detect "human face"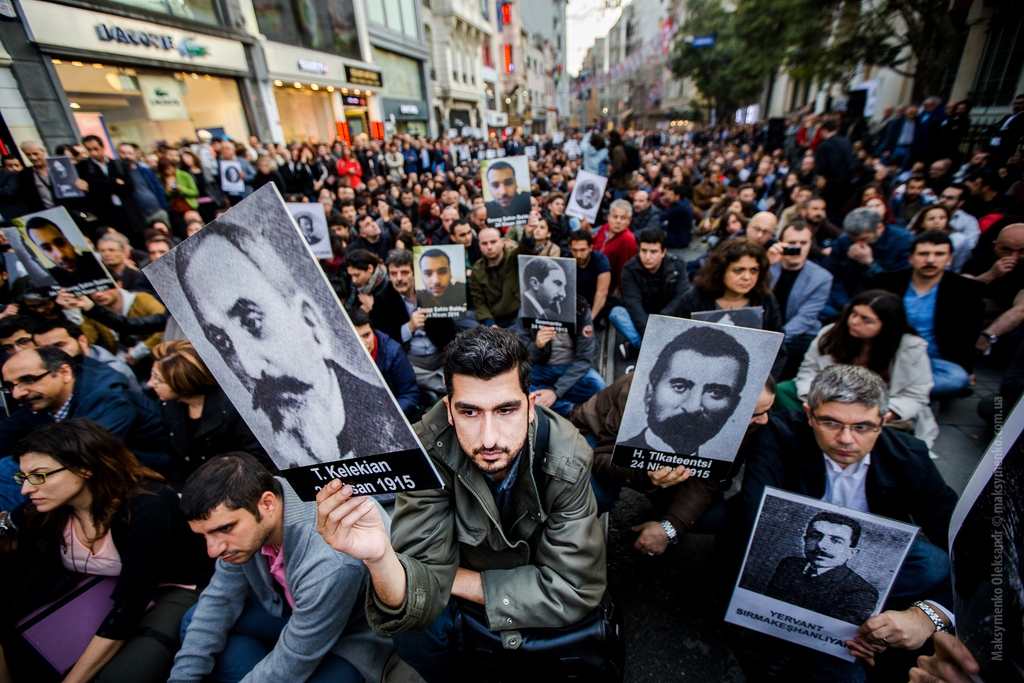
bbox(346, 265, 369, 288)
